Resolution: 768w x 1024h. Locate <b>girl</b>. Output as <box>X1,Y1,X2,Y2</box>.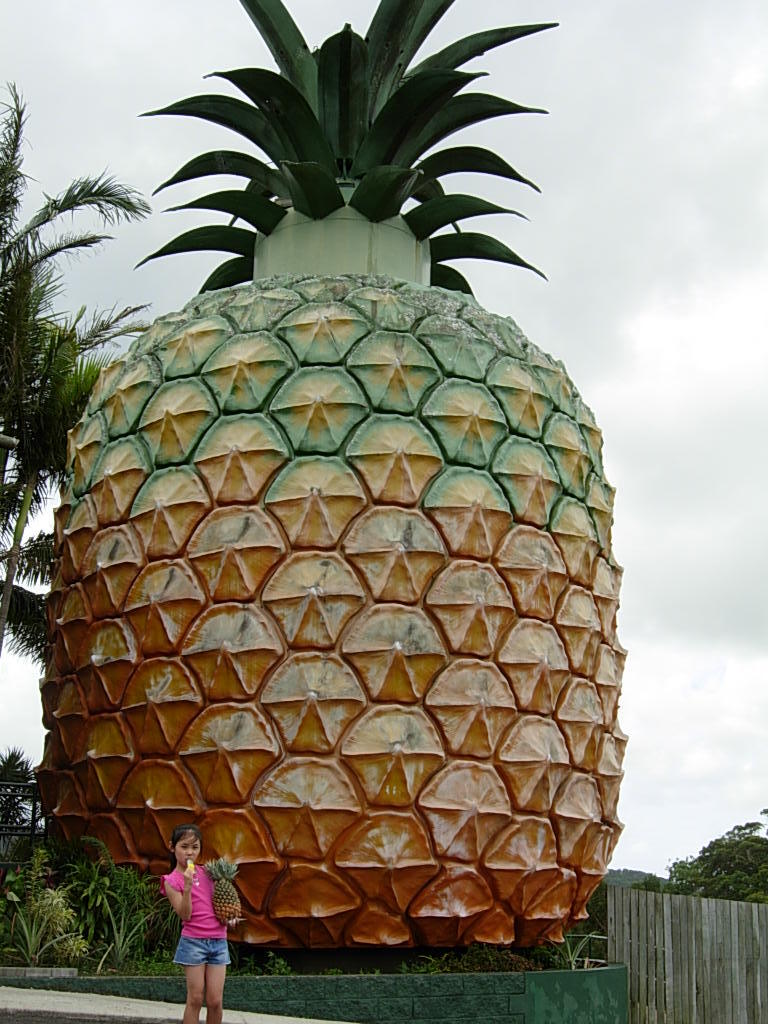
<box>134,823,251,1016</box>.
